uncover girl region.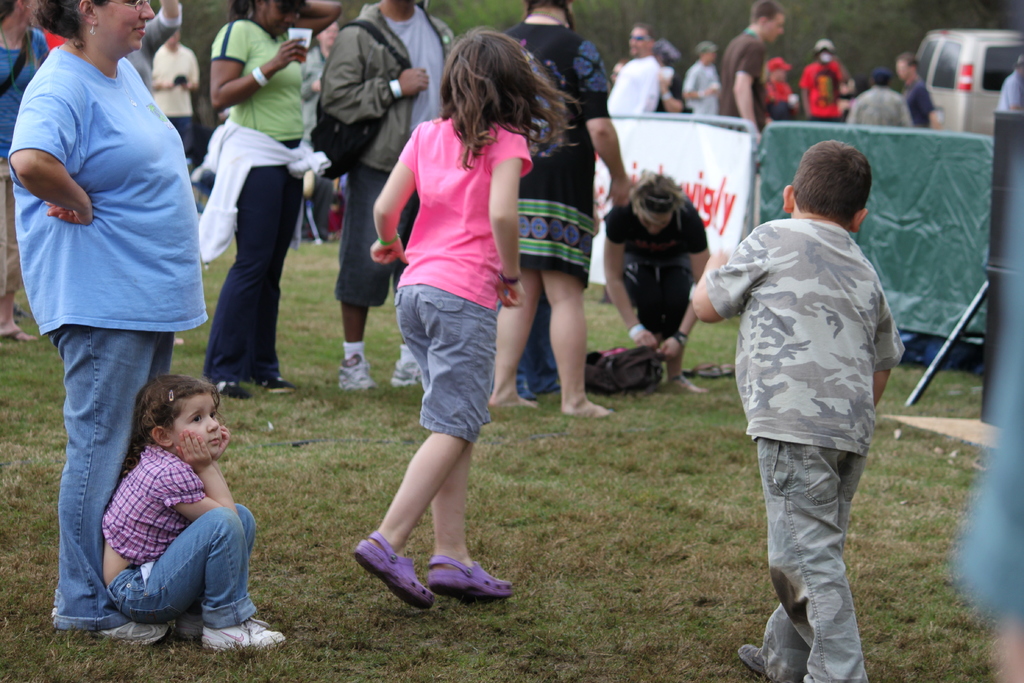
Uncovered: l=350, t=22, r=582, b=614.
